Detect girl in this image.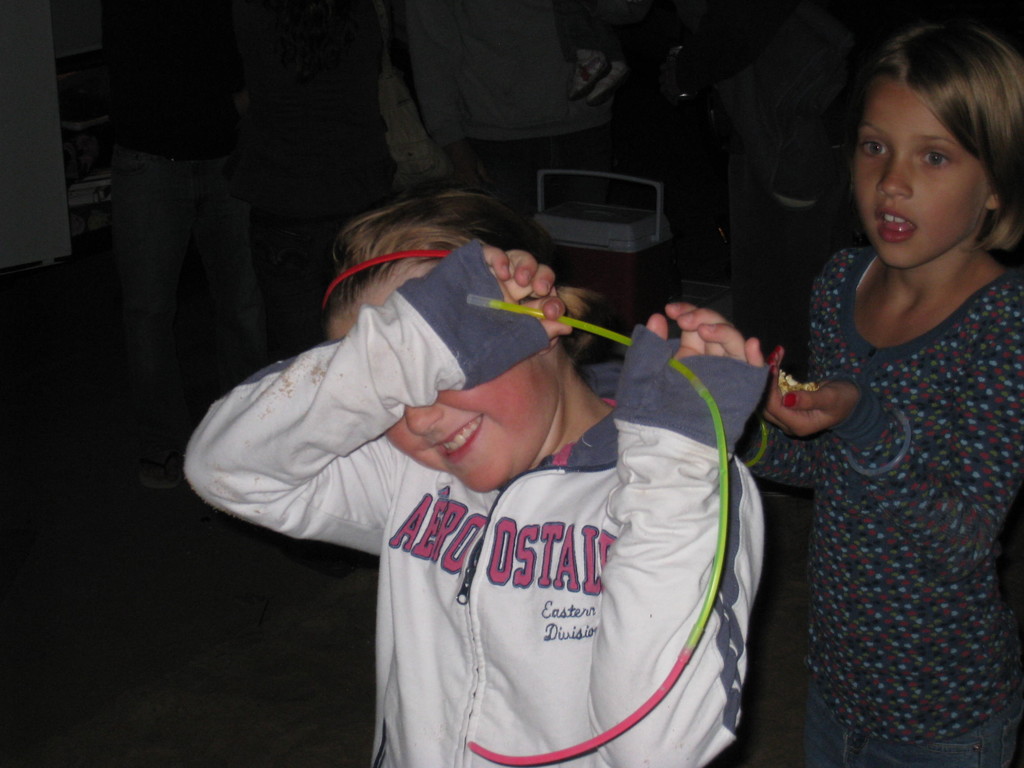
Detection: 181:188:769:767.
